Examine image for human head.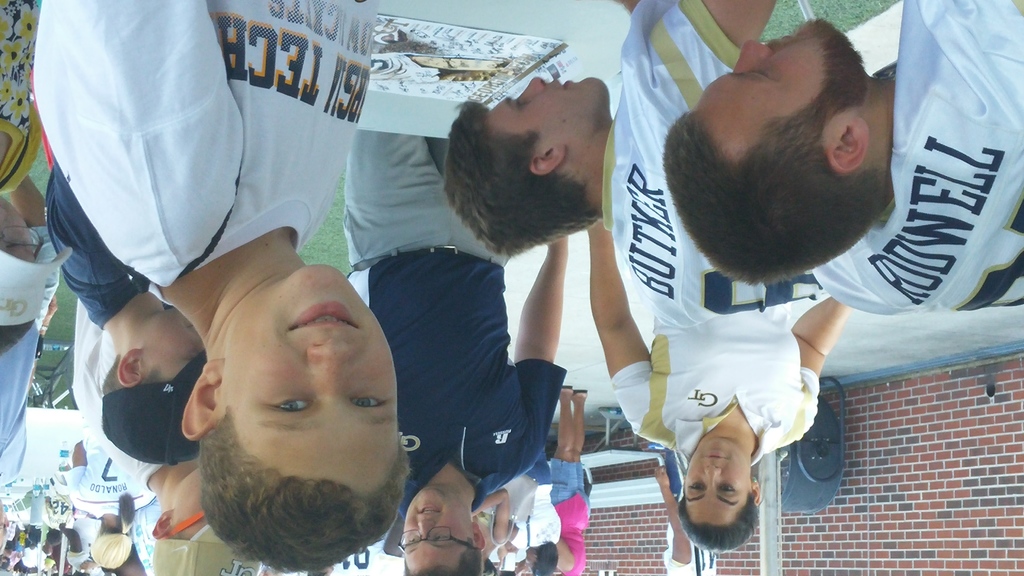
Examination result: [524, 545, 557, 575].
